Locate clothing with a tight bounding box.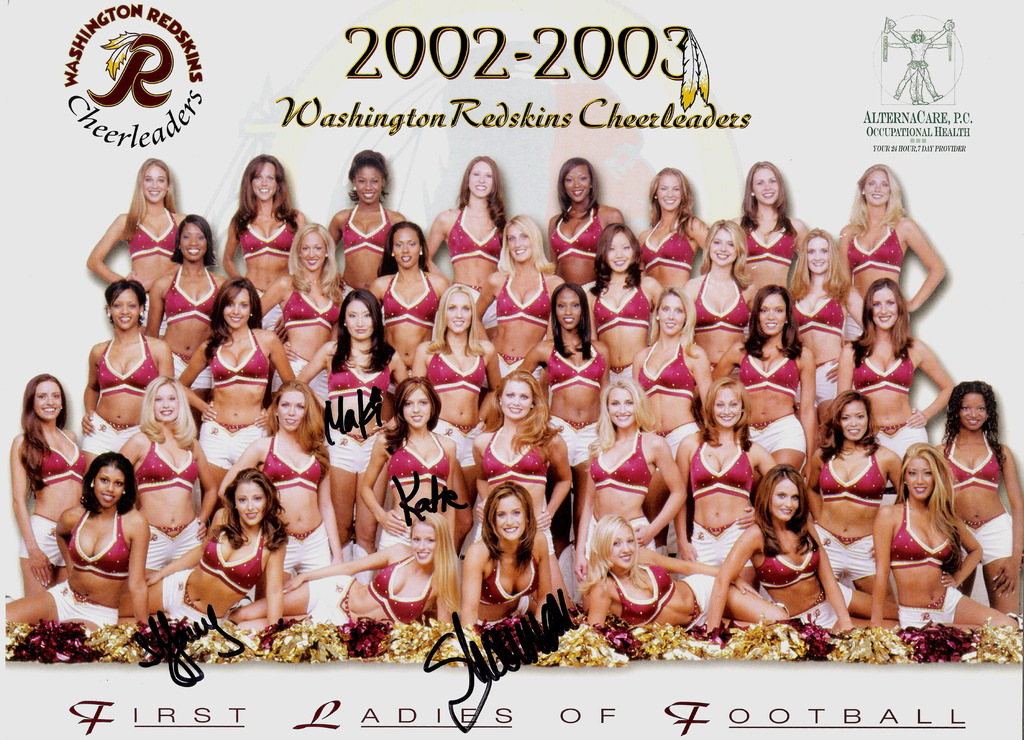
rect(426, 354, 487, 397).
